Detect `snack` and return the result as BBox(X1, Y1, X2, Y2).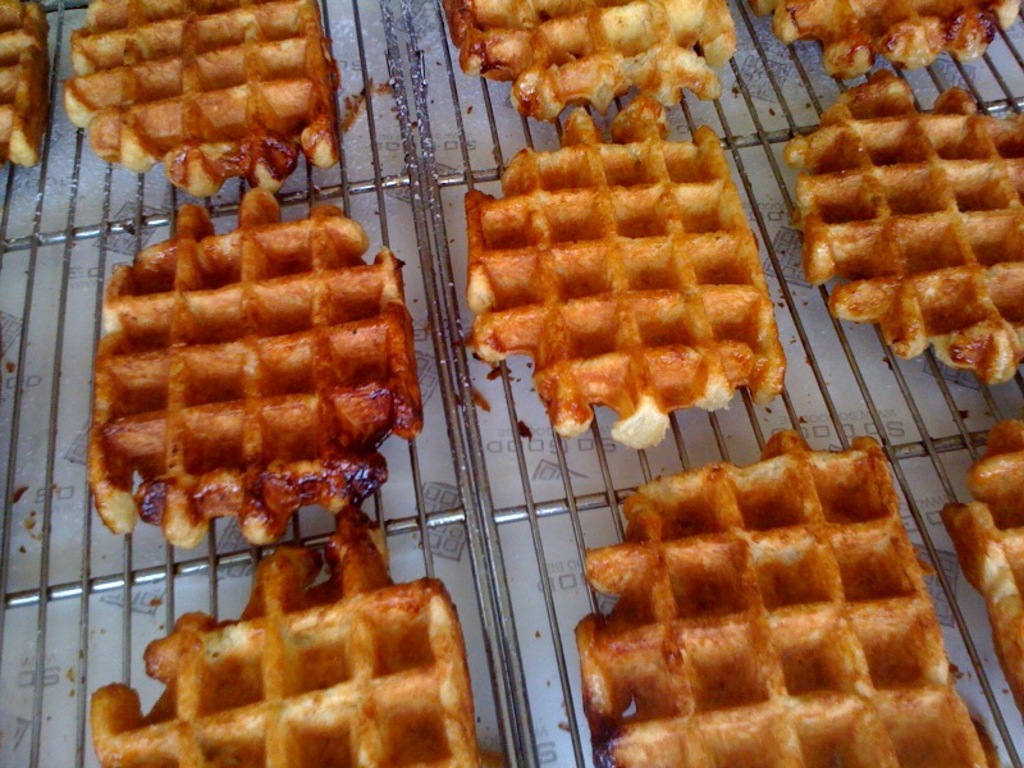
BBox(67, 0, 342, 193).
